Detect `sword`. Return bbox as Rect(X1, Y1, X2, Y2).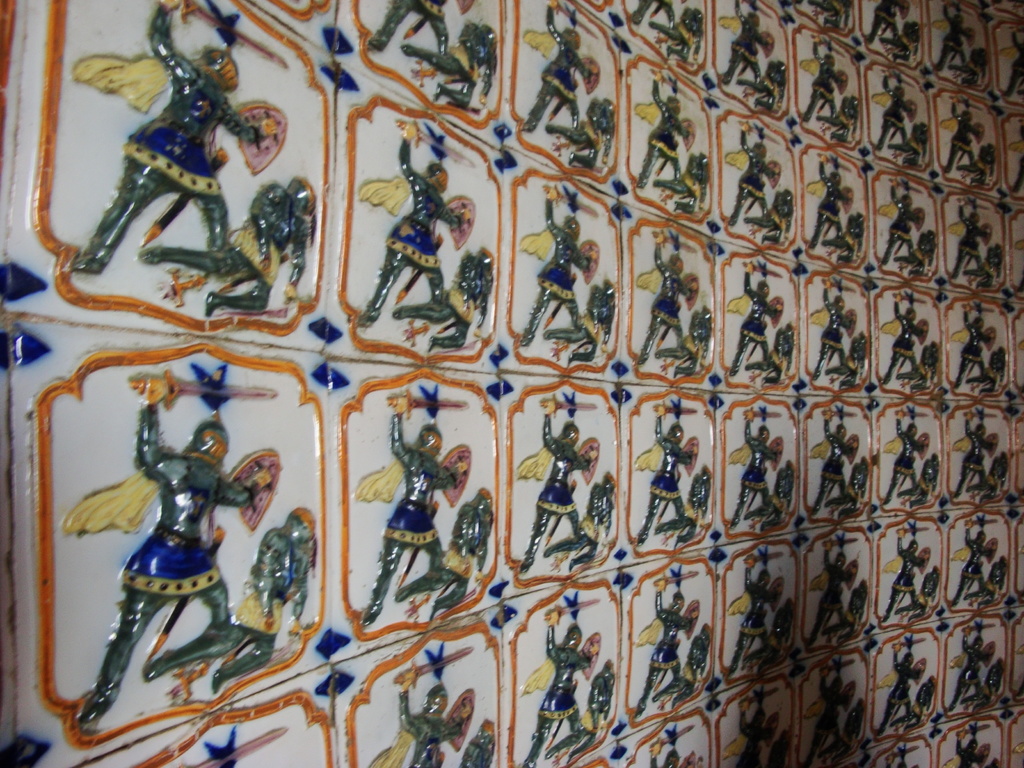
Rect(961, 301, 995, 314).
